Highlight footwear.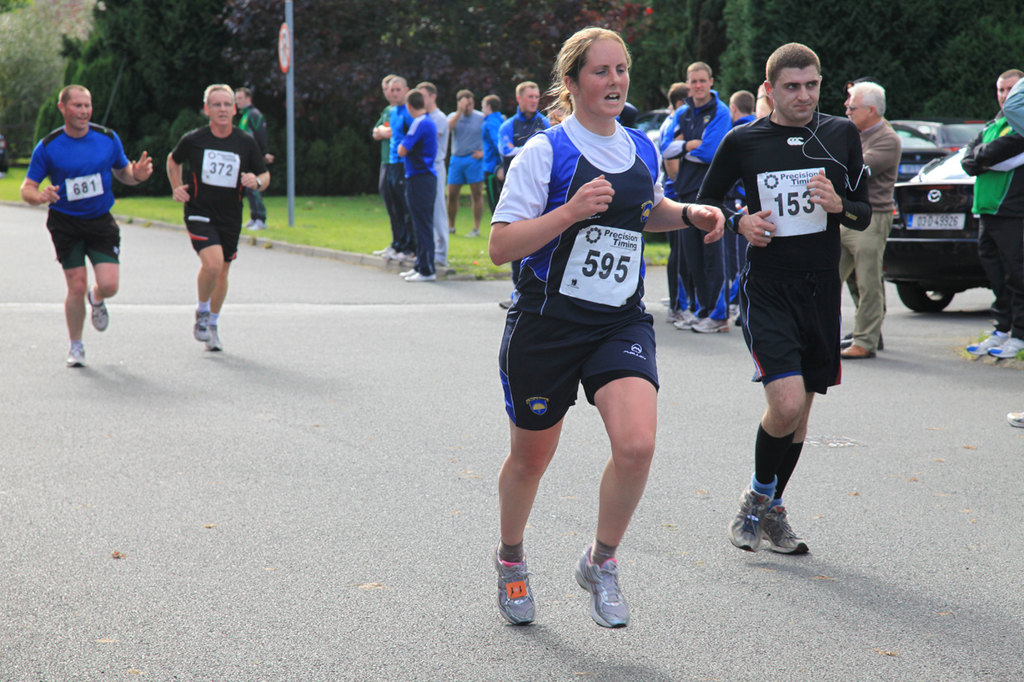
Highlighted region: bbox=[65, 347, 89, 369].
